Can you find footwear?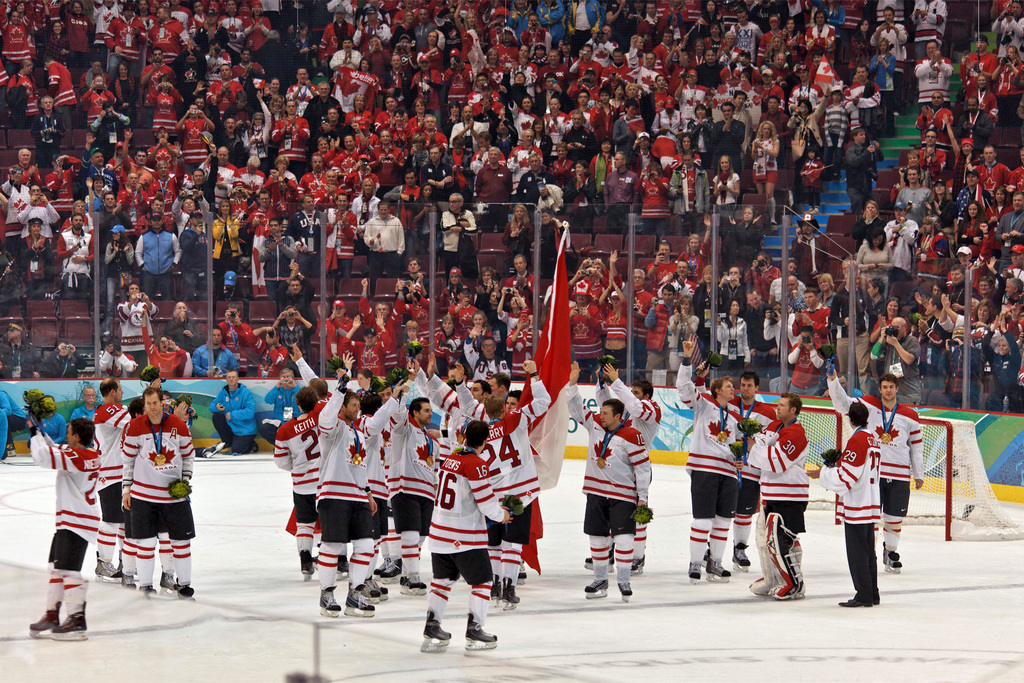
Yes, bounding box: bbox=[518, 572, 528, 580].
